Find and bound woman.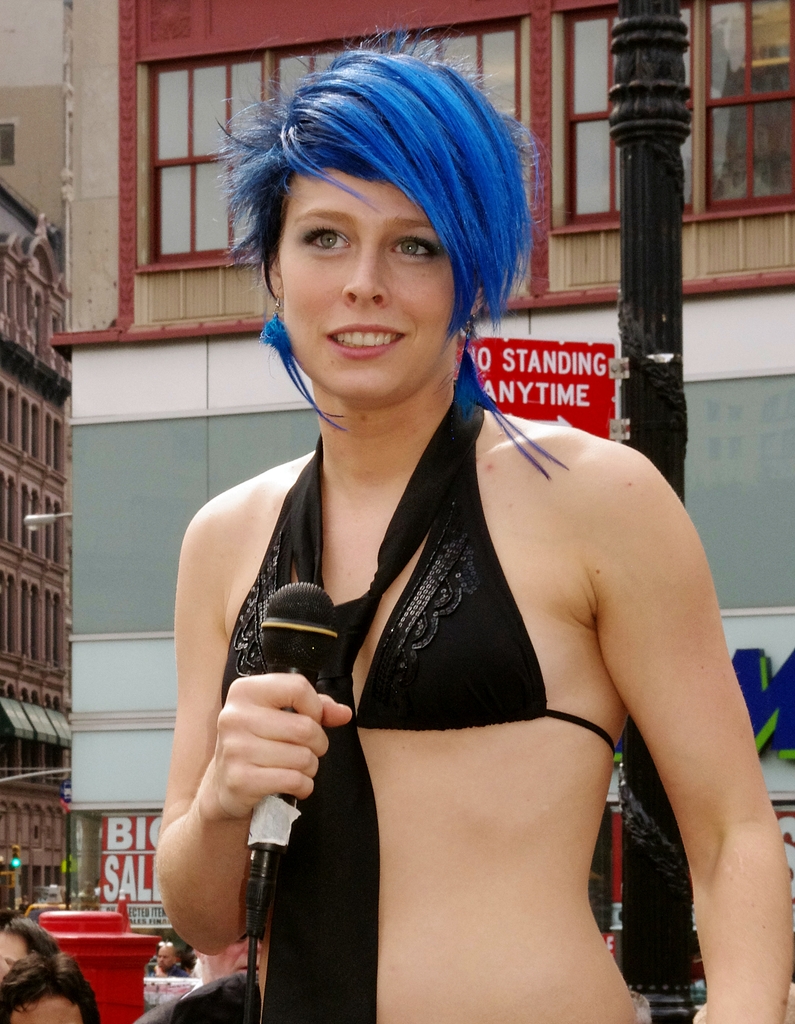
Bound: 172,21,718,1023.
